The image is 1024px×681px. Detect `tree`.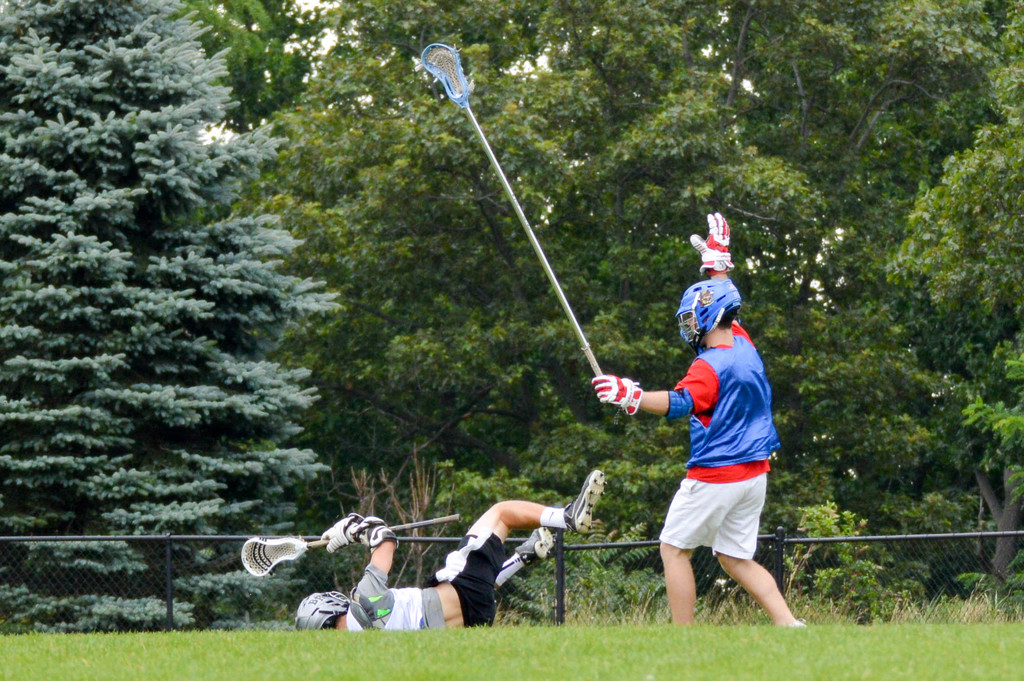
Detection: l=312, t=0, r=1023, b=618.
